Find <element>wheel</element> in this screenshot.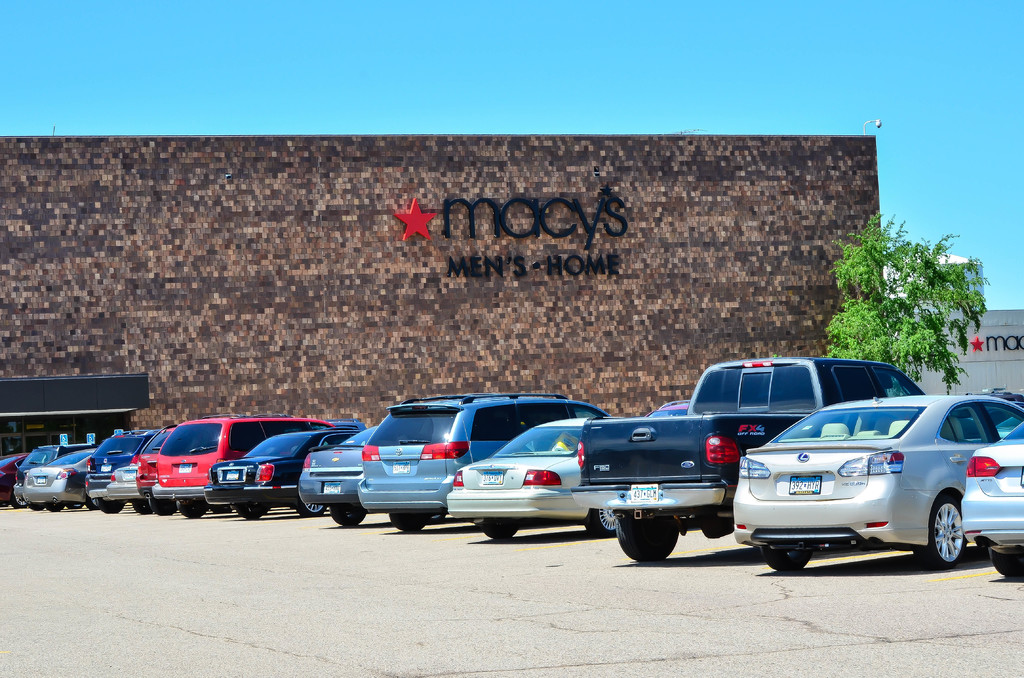
The bounding box for <element>wheel</element> is locate(86, 499, 104, 508).
